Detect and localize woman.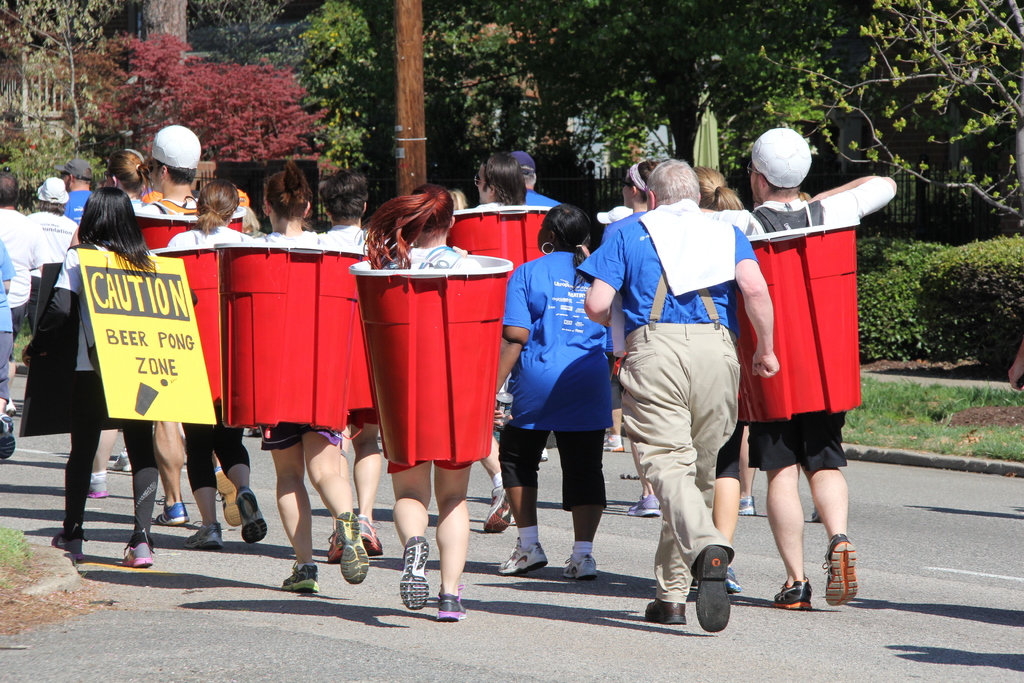
Localized at [left=502, top=201, right=615, bottom=578].
